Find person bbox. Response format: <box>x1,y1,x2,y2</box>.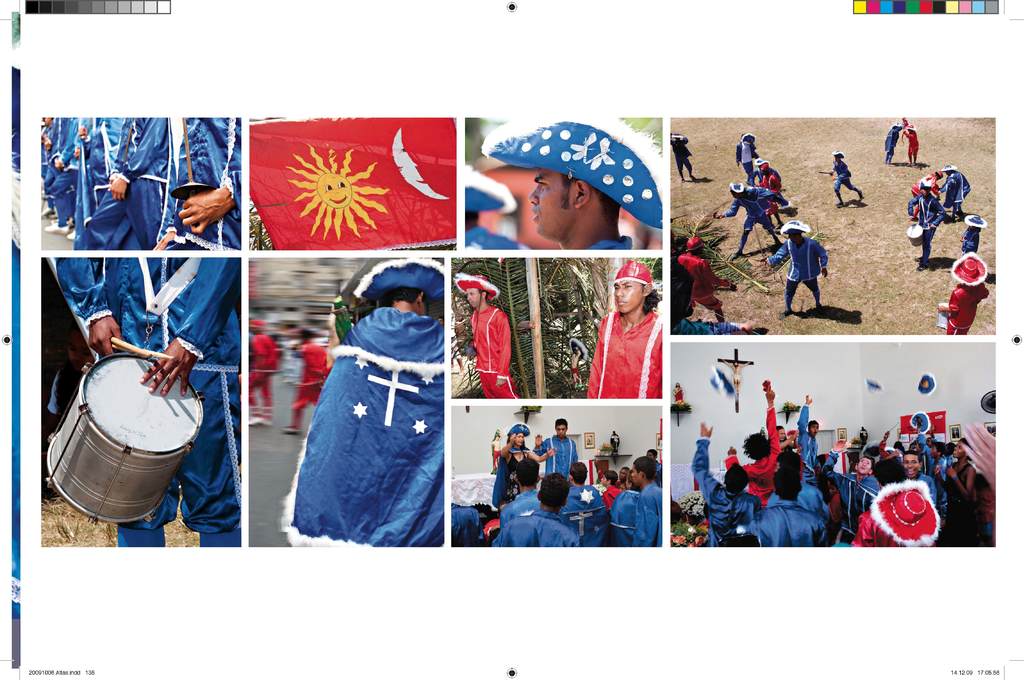
<box>880,123,902,168</box>.
